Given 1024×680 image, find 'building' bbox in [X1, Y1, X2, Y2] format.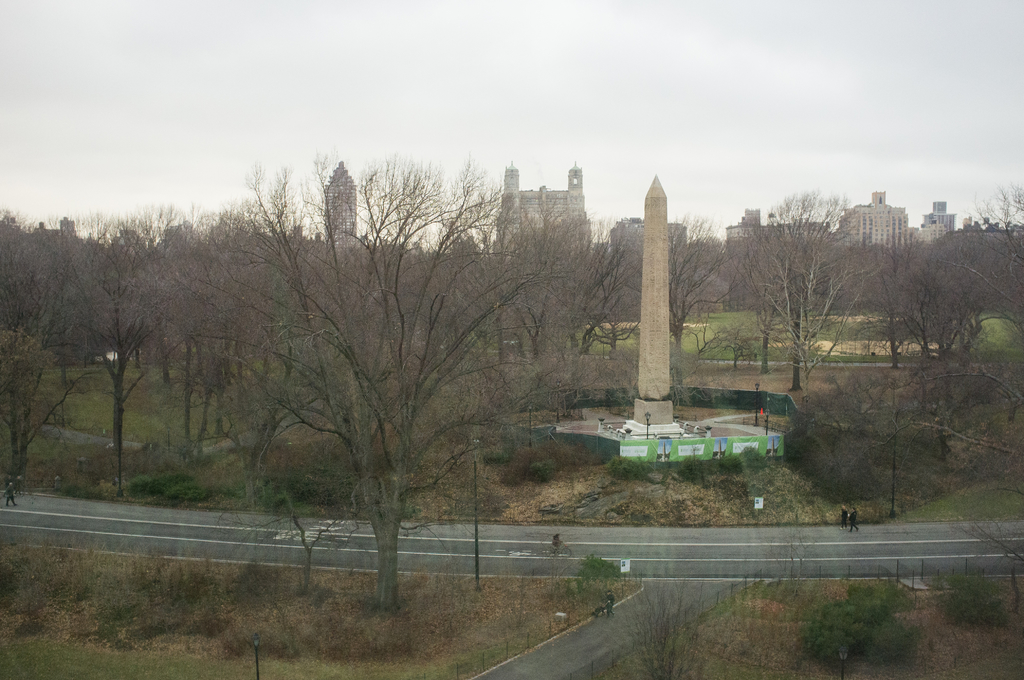
[839, 193, 915, 251].
